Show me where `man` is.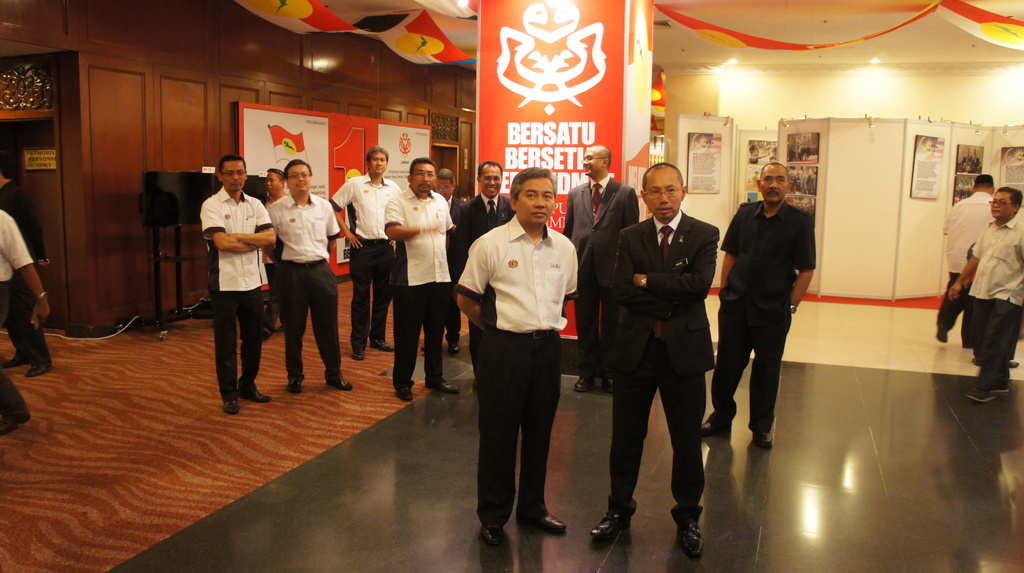
`man` is at left=940, top=173, right=1001, bottom=344.
